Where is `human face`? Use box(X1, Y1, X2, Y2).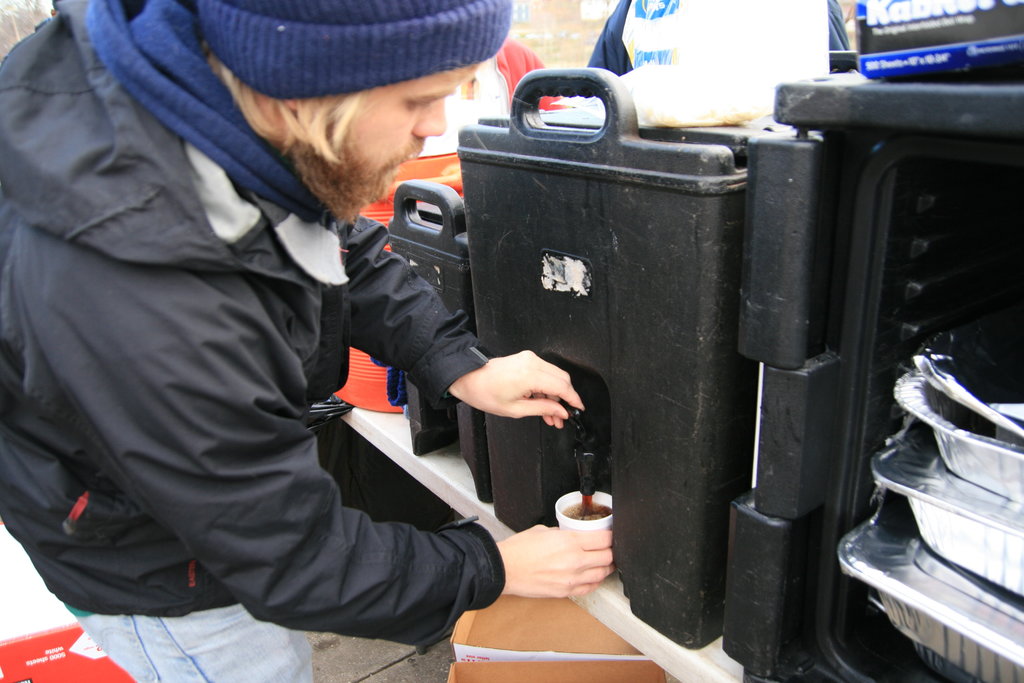
box(340, 66, 476, 185).
